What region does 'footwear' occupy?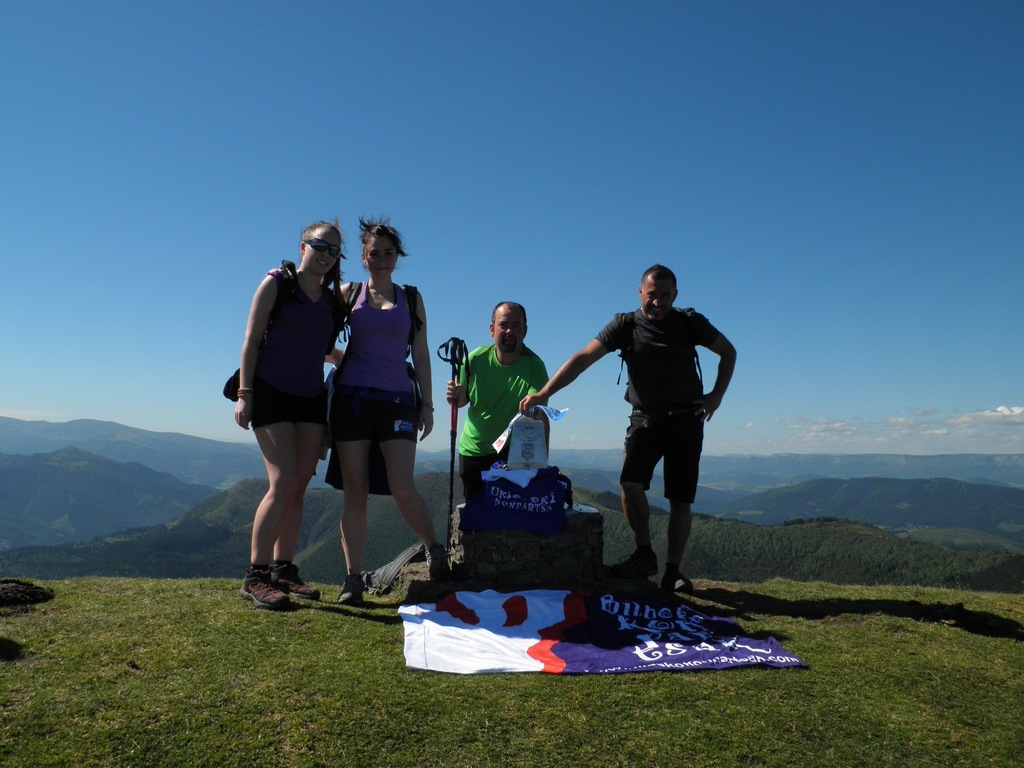
pyautogui.locateOnScreen(268, 565, 319, 600).
